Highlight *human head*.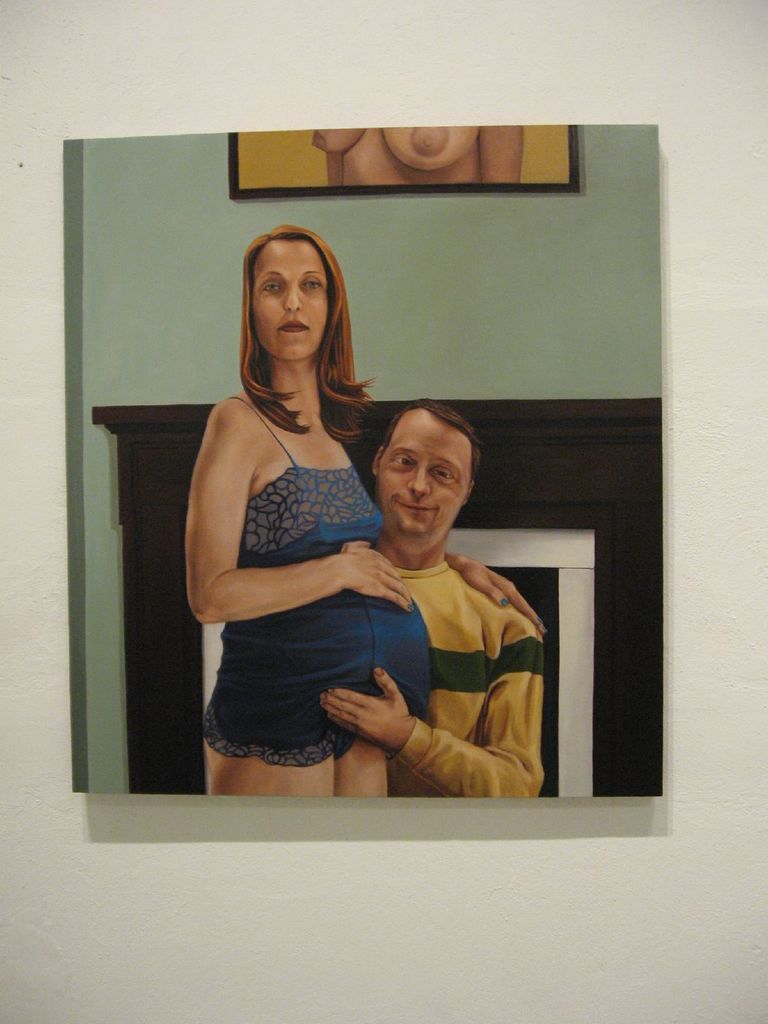
Highlighted region: (x1=368, y1=398, x2=480, y2=548).
